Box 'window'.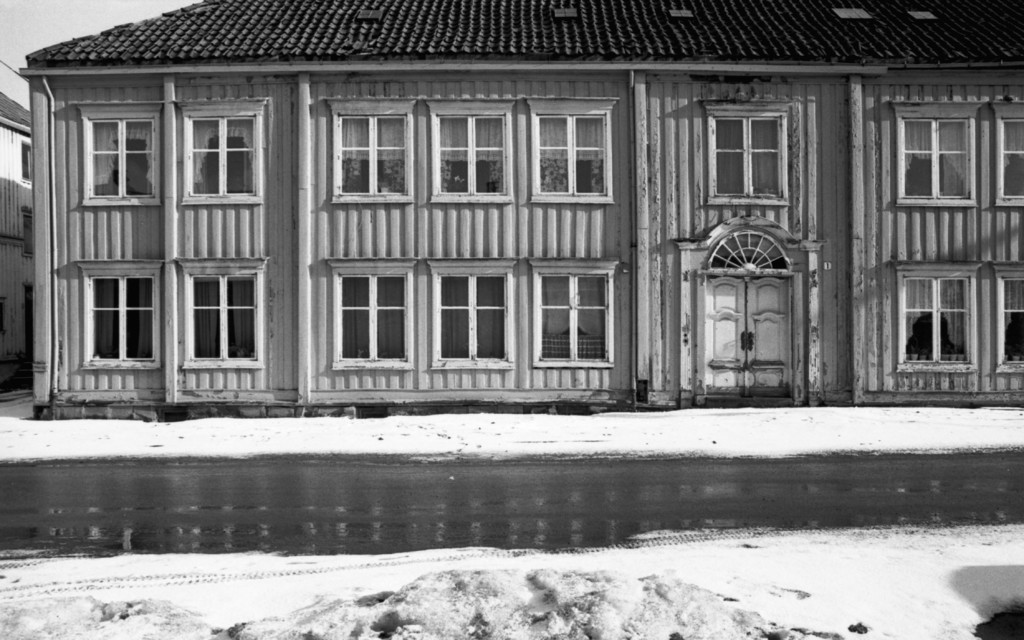
428/261/516/368.
